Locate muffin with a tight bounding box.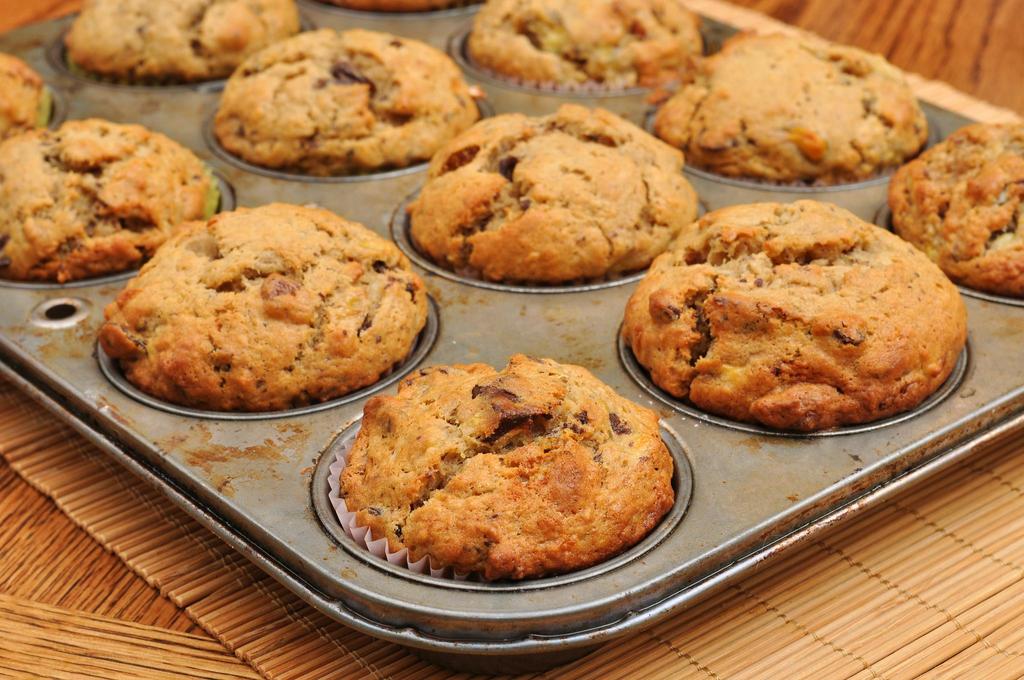
0/45/54/139.
